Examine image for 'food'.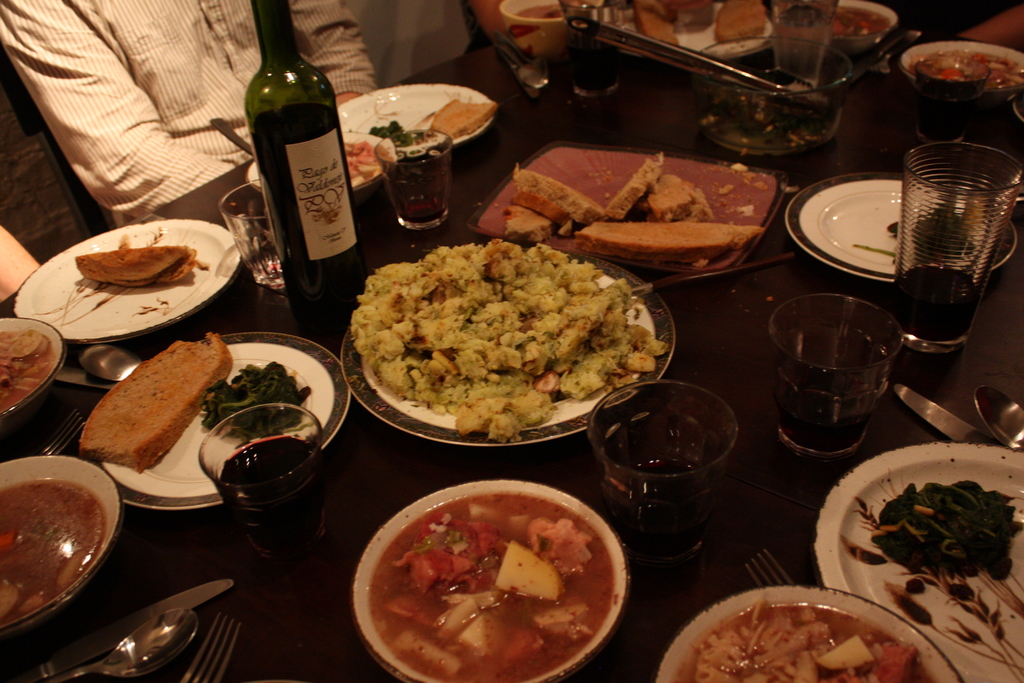
Examination result: detection(0, 528, 18, 550).
